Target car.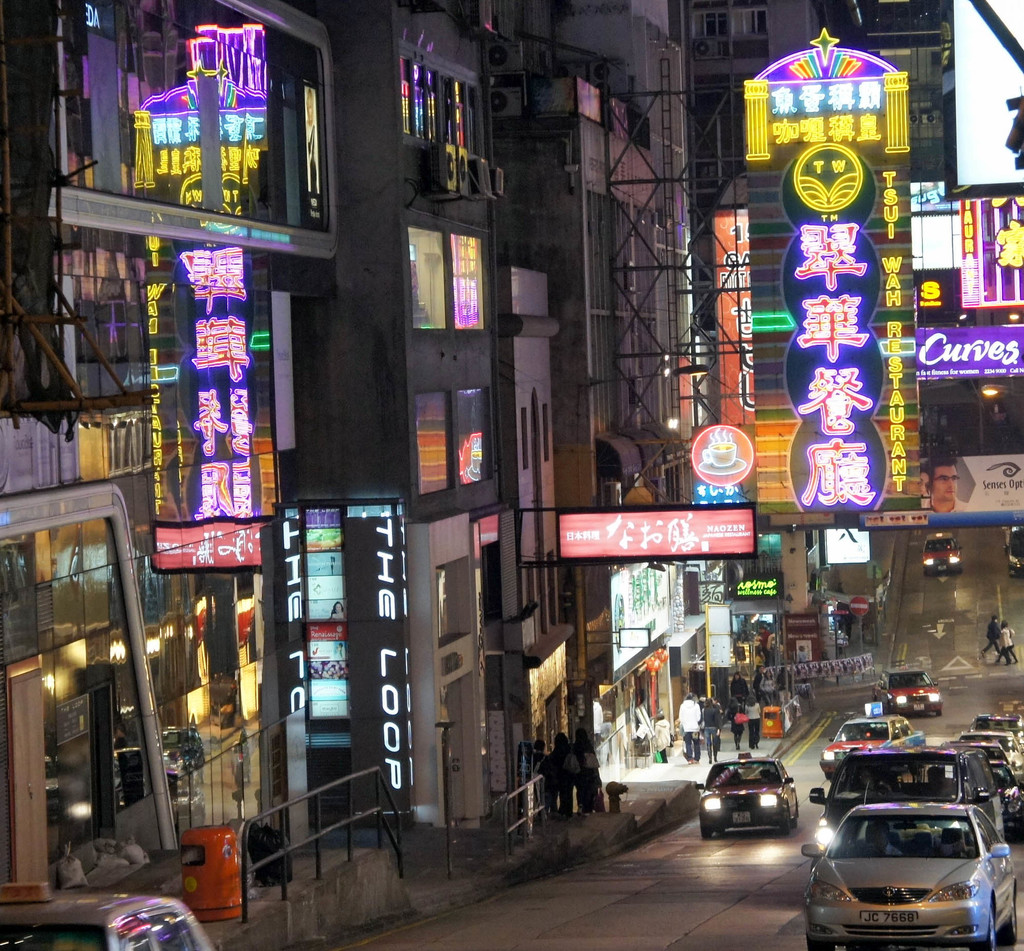
Target region: (0,877,213,950).
